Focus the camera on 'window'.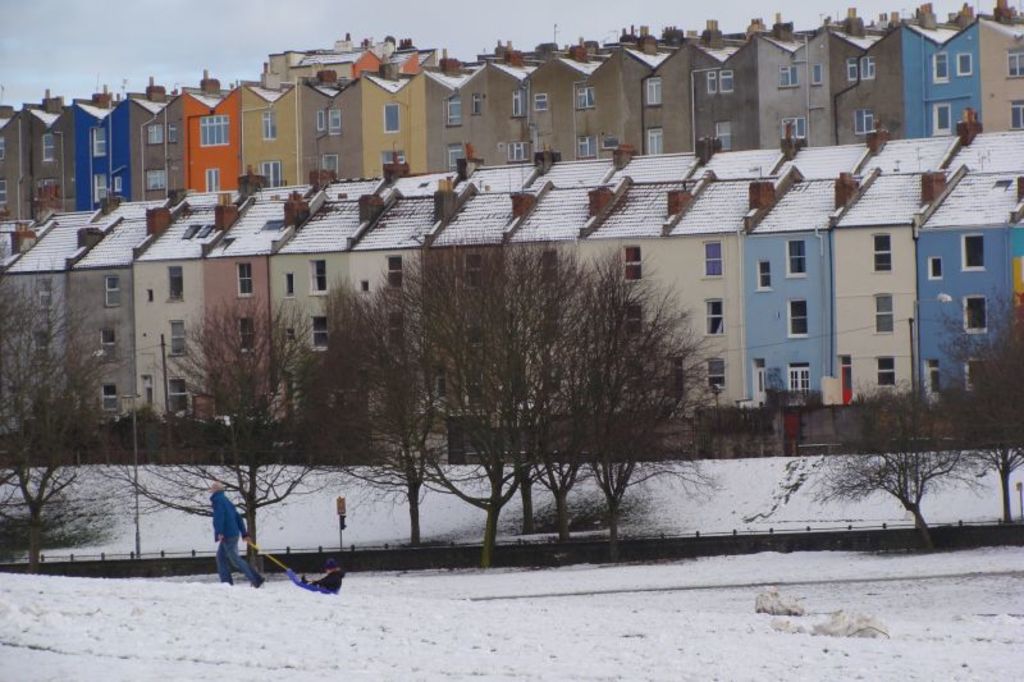
Focus region: pyautogui.locateOnScreen(0, 178, 10, 201).
